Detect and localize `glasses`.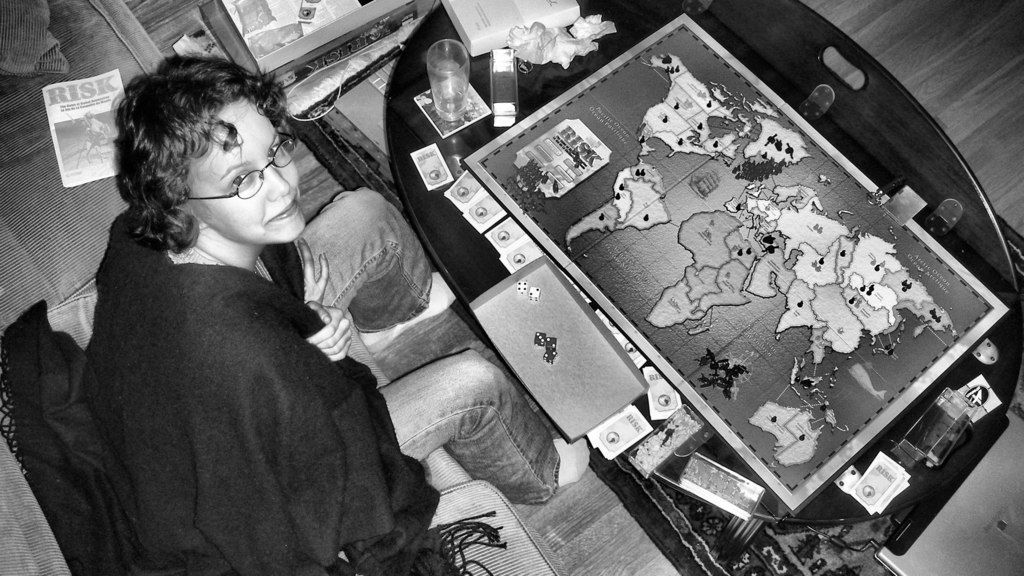
Localized at box=[186, 136, 308, 214].
